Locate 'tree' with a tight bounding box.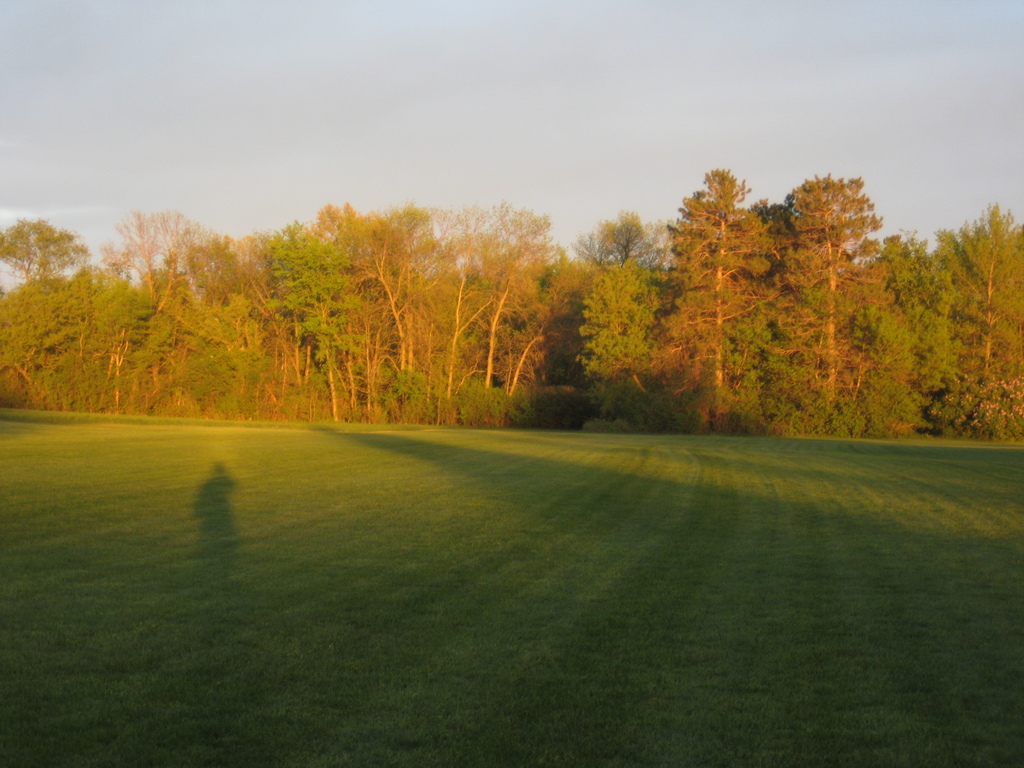
detection(564, 207, 701, 433).
